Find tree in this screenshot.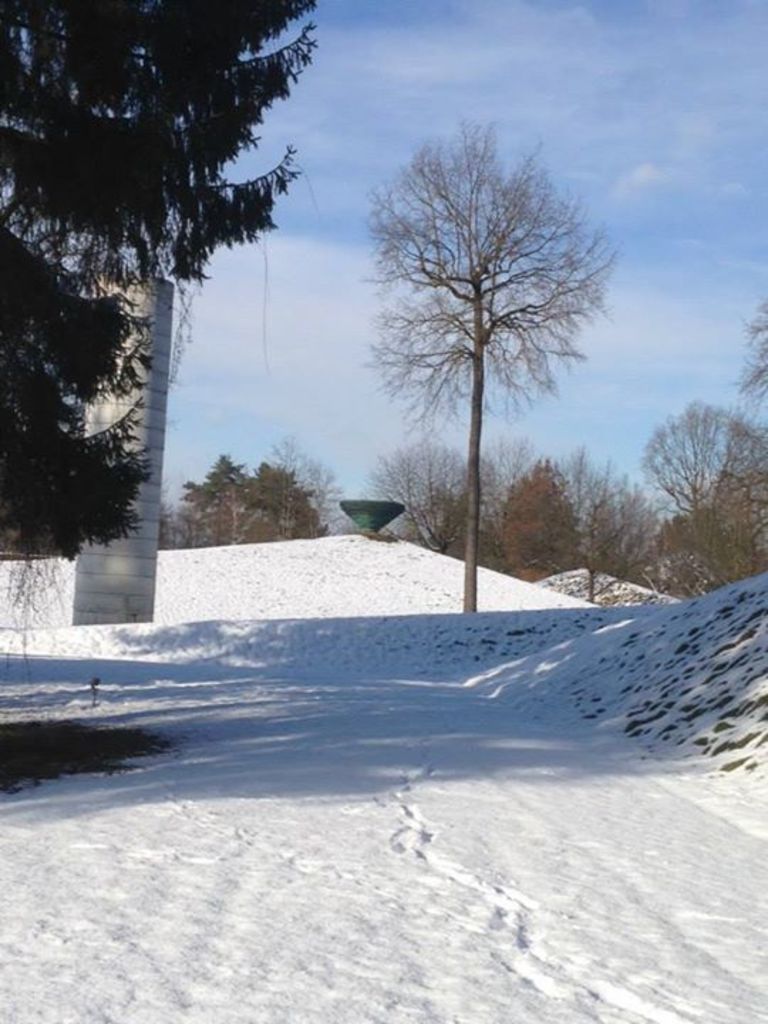
The bounding box for tree is left=350, top=85, right=610, bottom=580.
